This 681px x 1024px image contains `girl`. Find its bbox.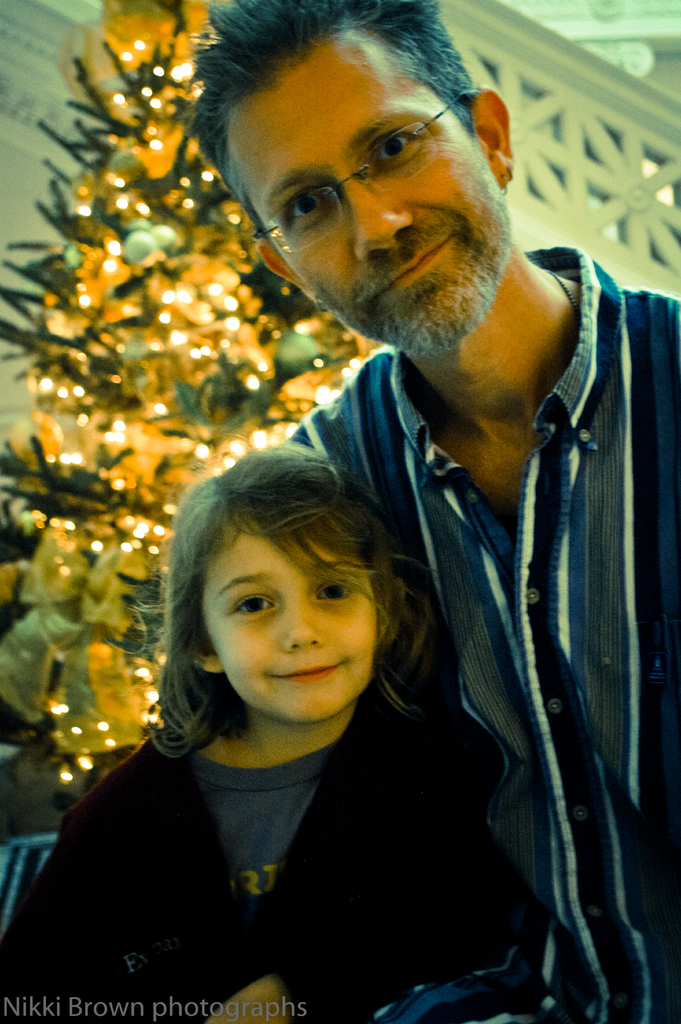
0,442,521,1023.
